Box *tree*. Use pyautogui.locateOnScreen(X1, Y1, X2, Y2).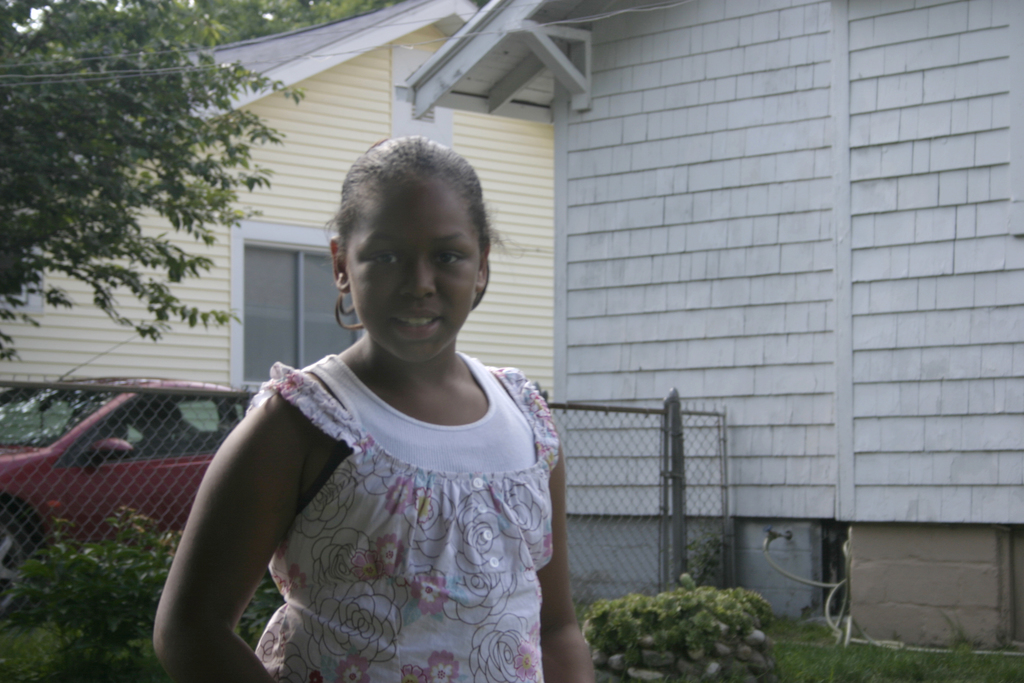
pyautogui.locateOnScreen(1, 0, 385, 364).
